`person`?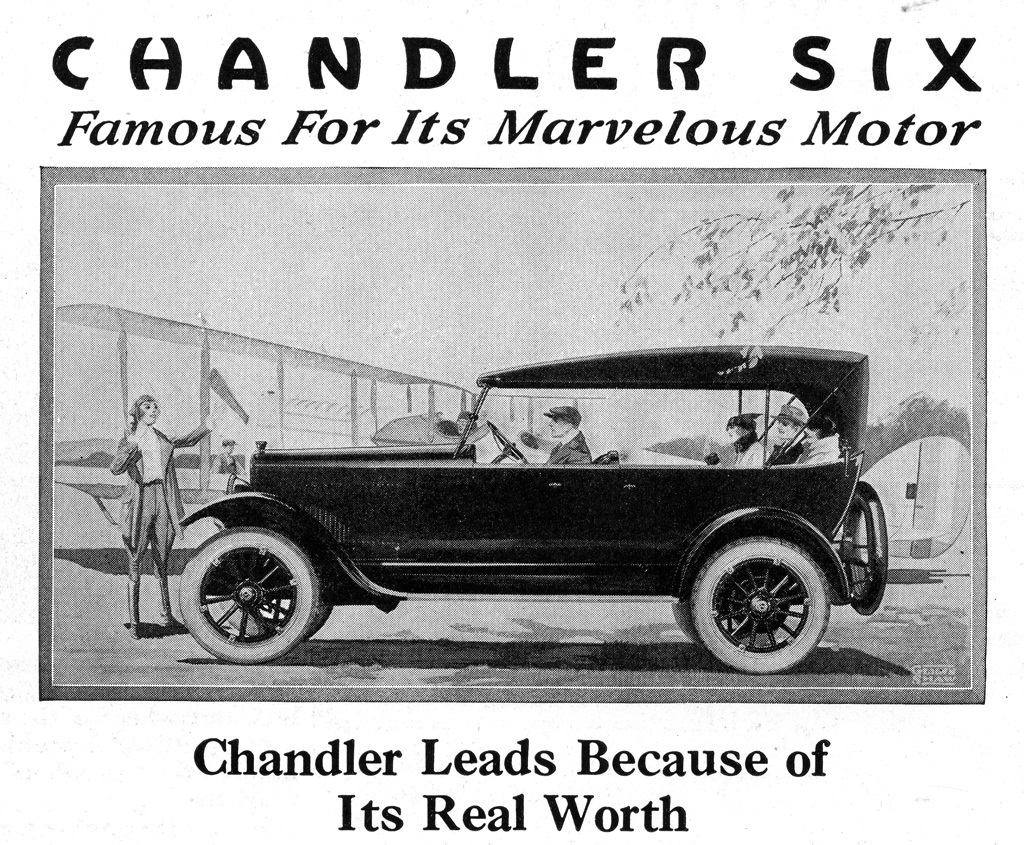
[x1=518, y1=406, x2=594, y2=465]
